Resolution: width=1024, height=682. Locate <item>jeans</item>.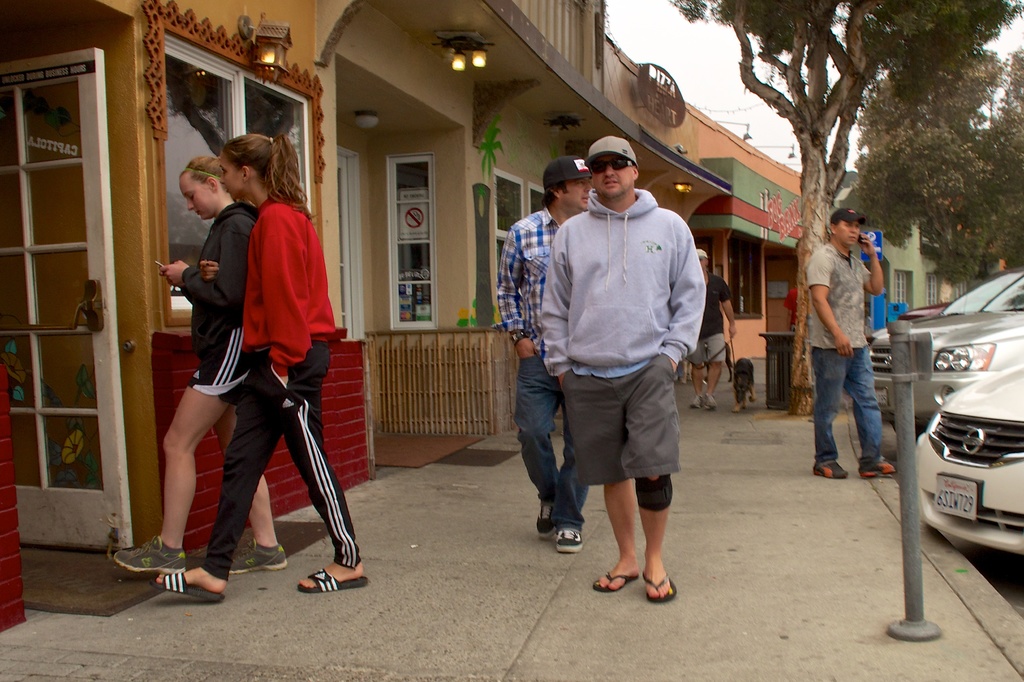
bbox=(514, 359, 586, 532).
